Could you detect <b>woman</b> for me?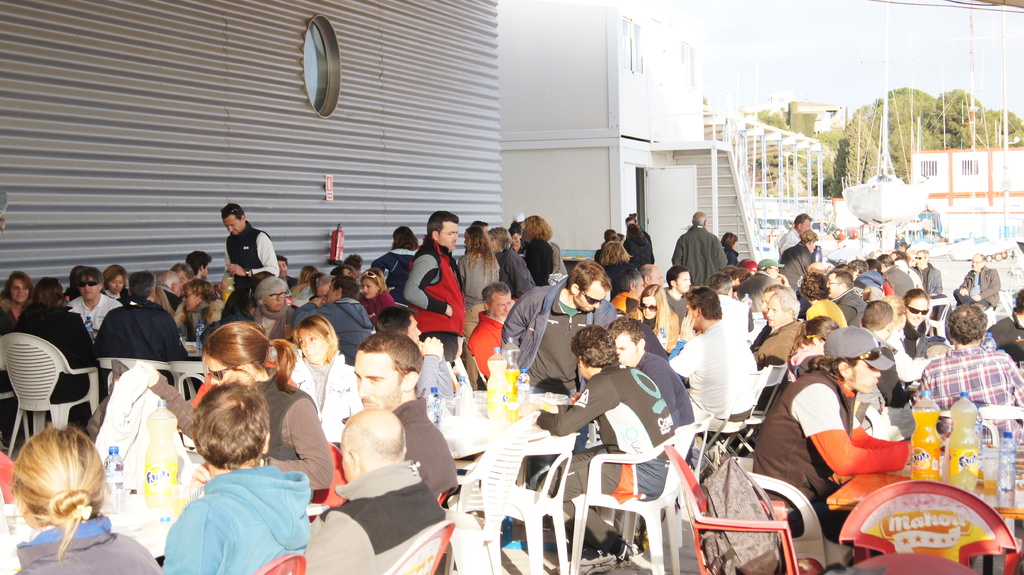
Detection result: [1, 425, 159, 574].
